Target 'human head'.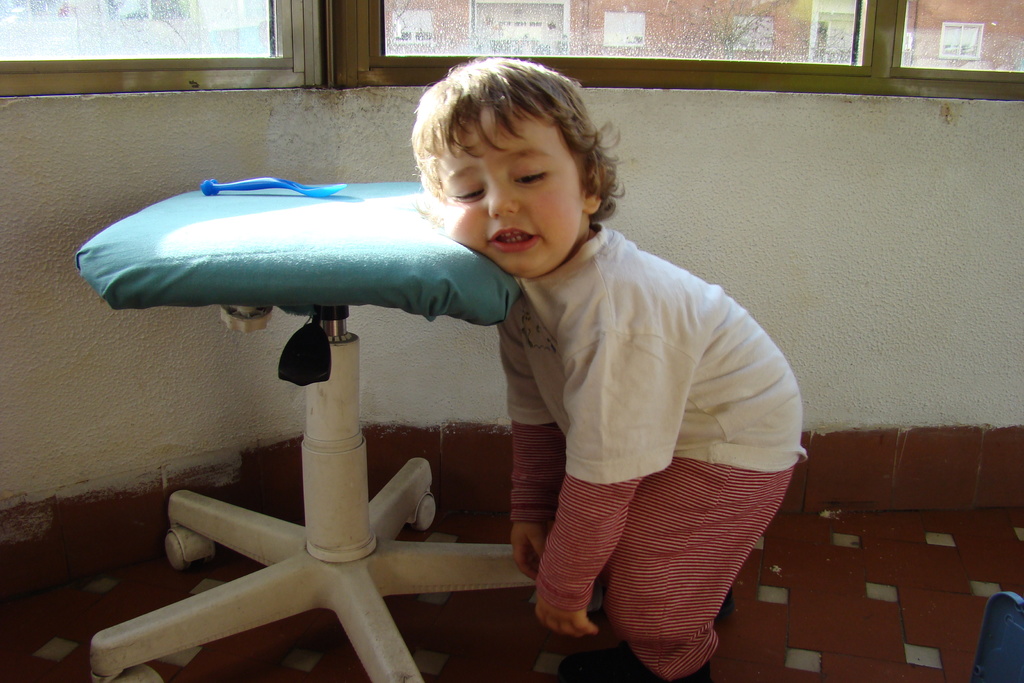
Target region: bbox=(408, 56, 625, 263).
